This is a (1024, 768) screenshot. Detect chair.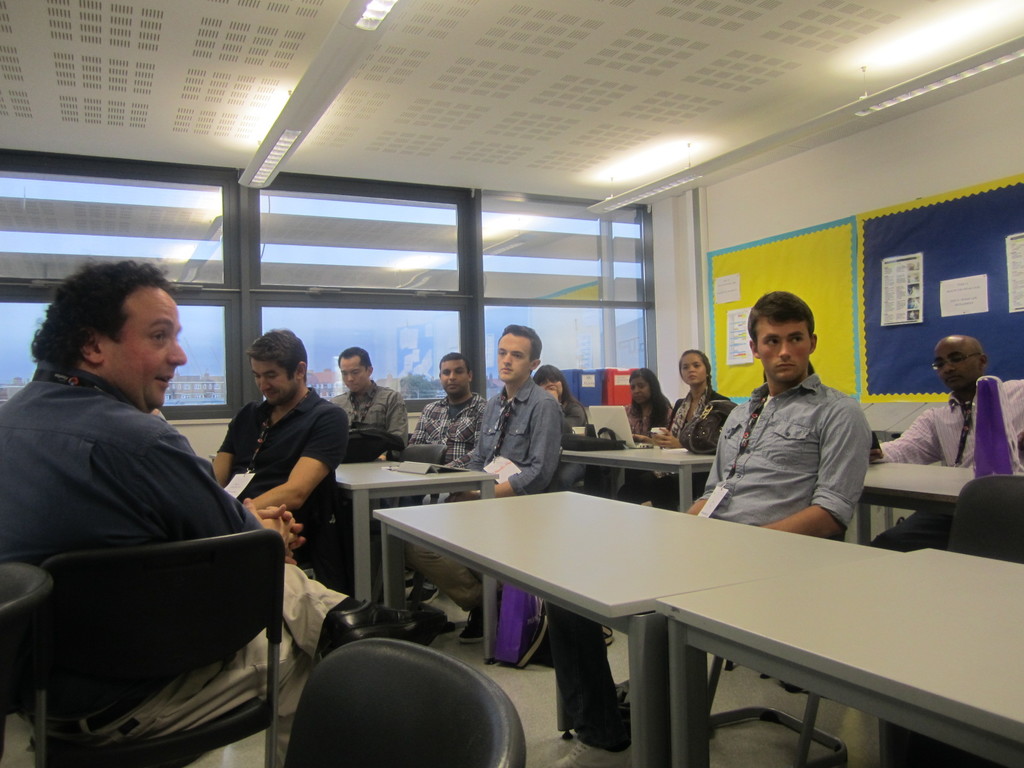
(x1=0, y1=559, x2=52, y2=767).
